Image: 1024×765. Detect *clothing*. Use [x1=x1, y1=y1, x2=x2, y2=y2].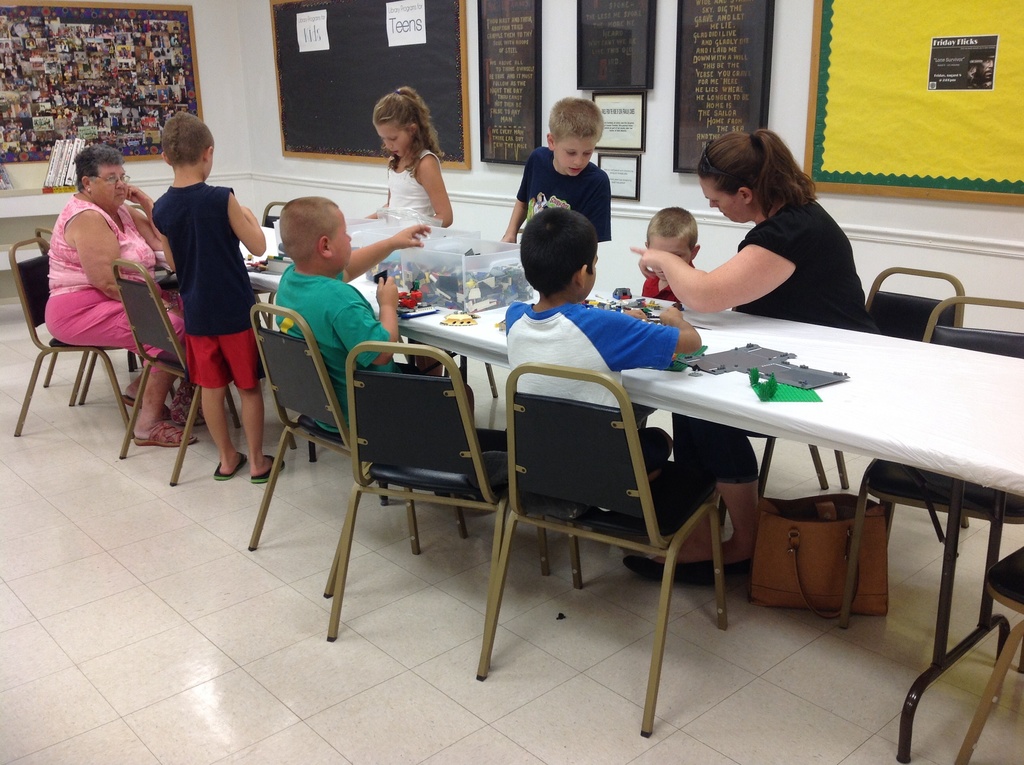
[x1=276, y1=269, x2=401, y2=438].
